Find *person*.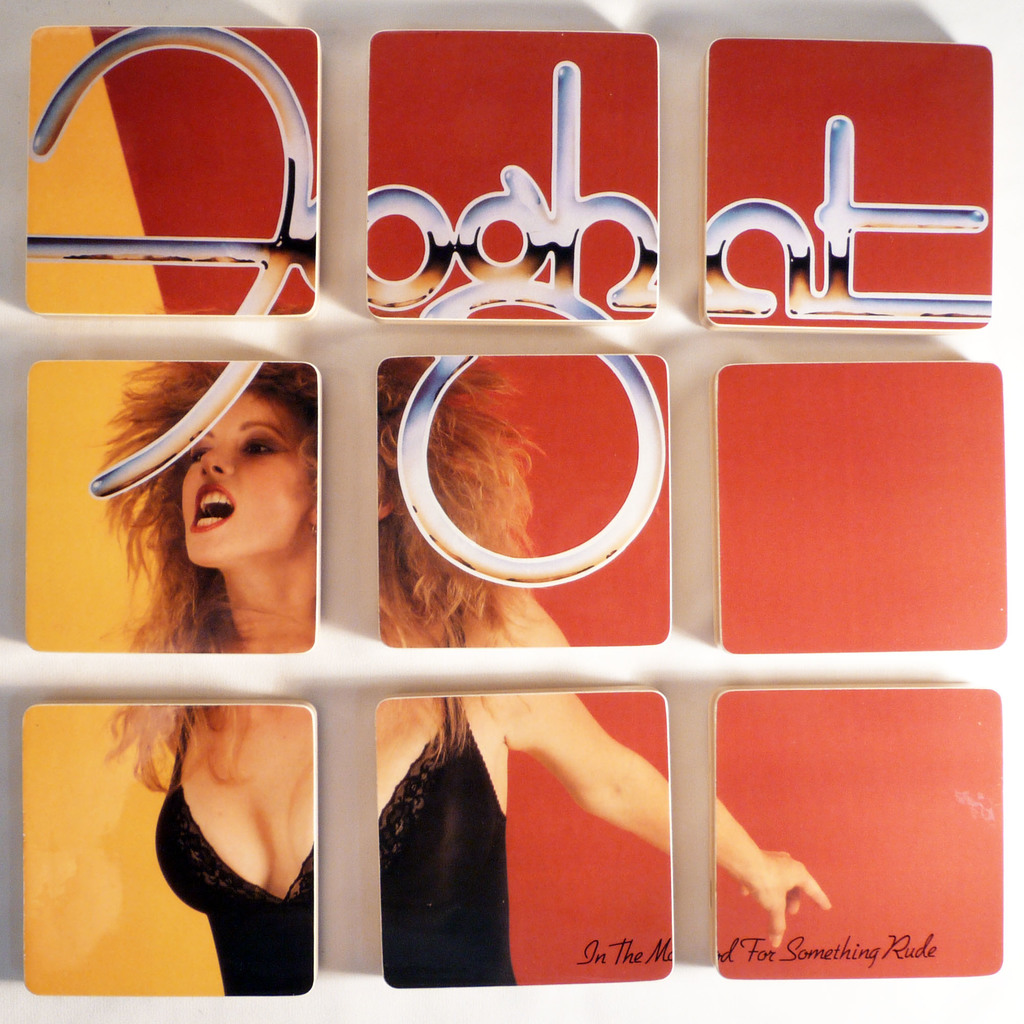
<box>99,303,833,1000</box>.
